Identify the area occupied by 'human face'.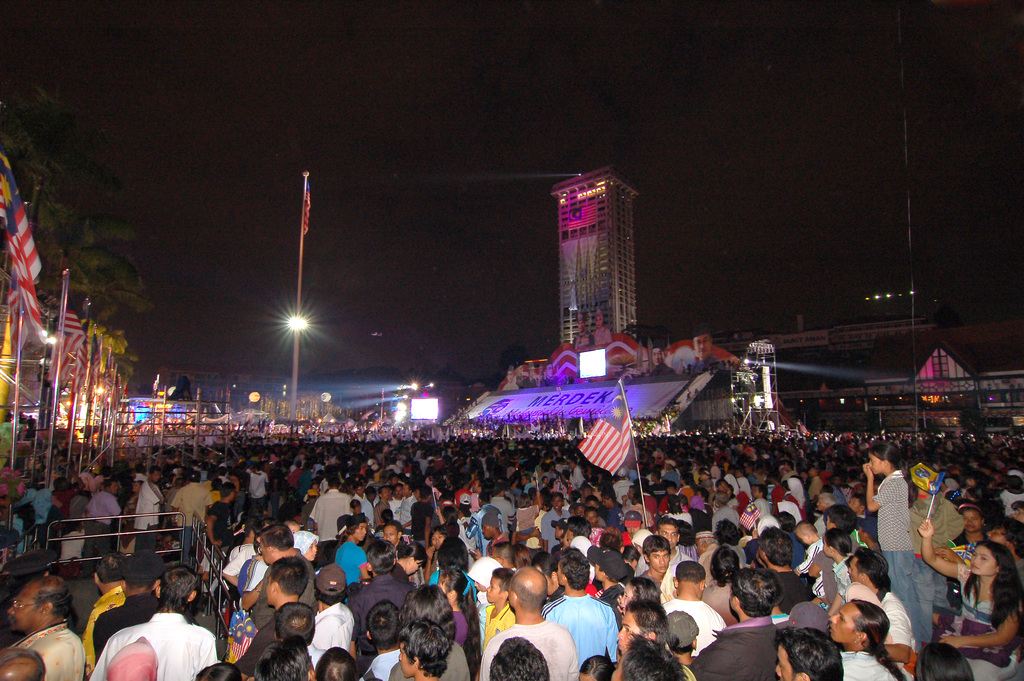
Area: x1=592 y1=487 x2=599 y2=496.
